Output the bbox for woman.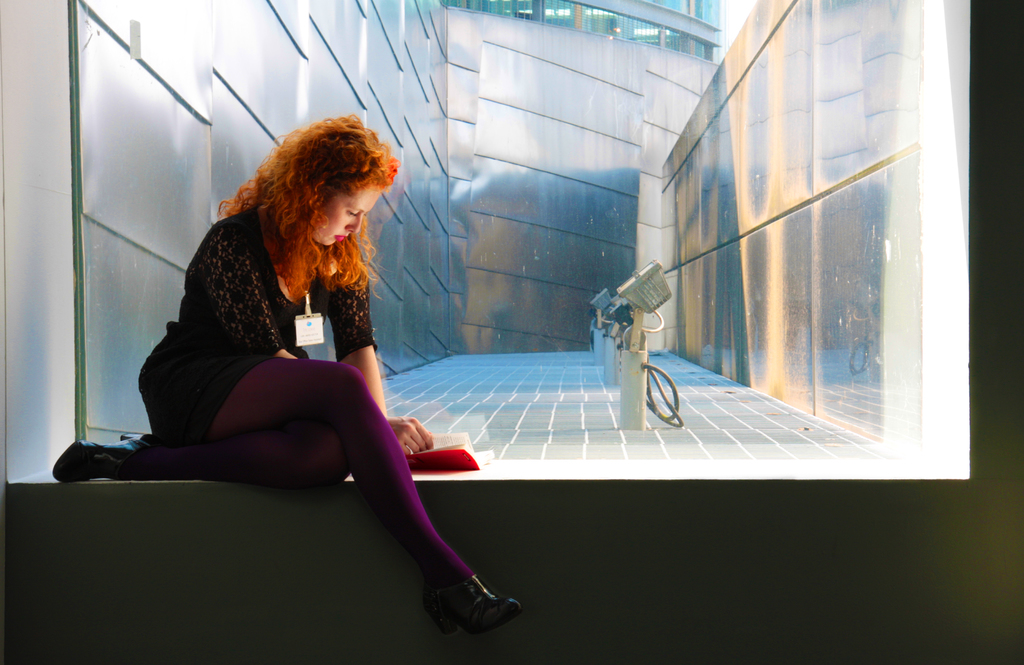
[left=143, top=125, right=460, bottom=623].
